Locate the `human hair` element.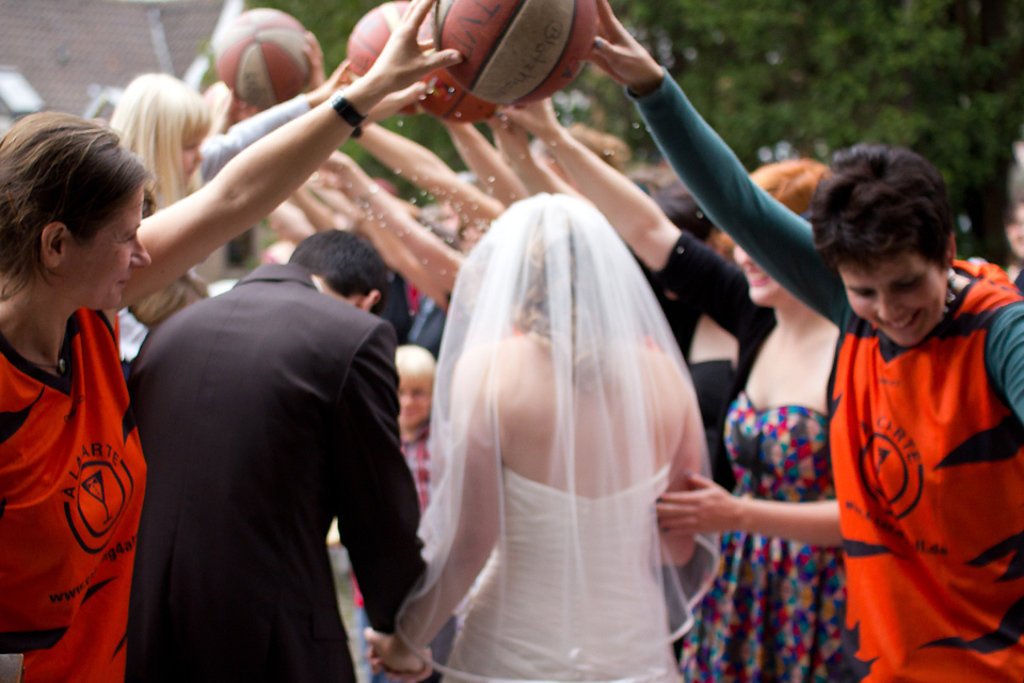
Element bbox: 749,157,832,225.
